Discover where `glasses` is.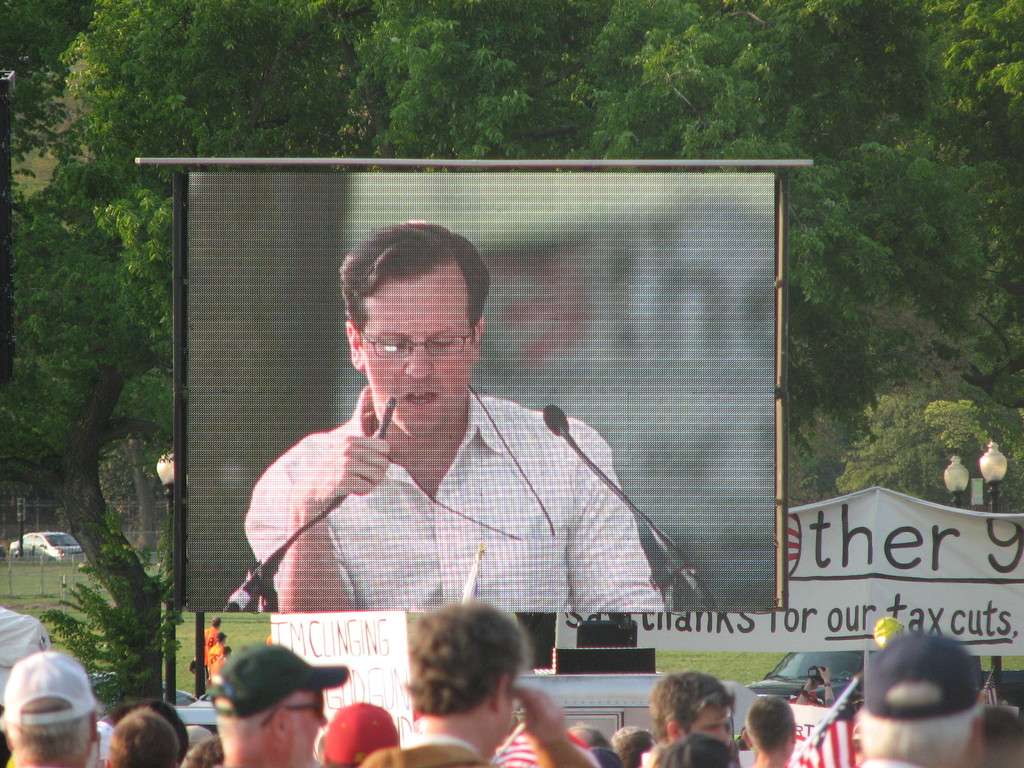
Discovered at 356, 329, 476, 358.
